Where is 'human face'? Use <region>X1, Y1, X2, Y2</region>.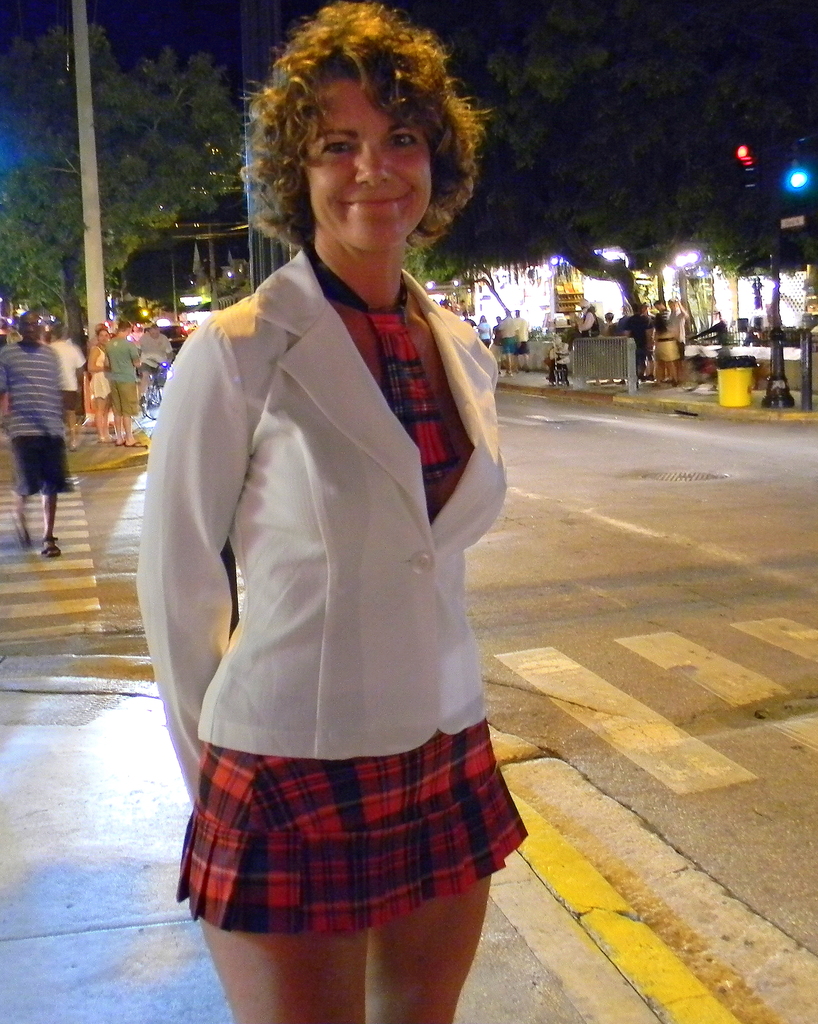
<region>97, 328, 111, 348</region>.
